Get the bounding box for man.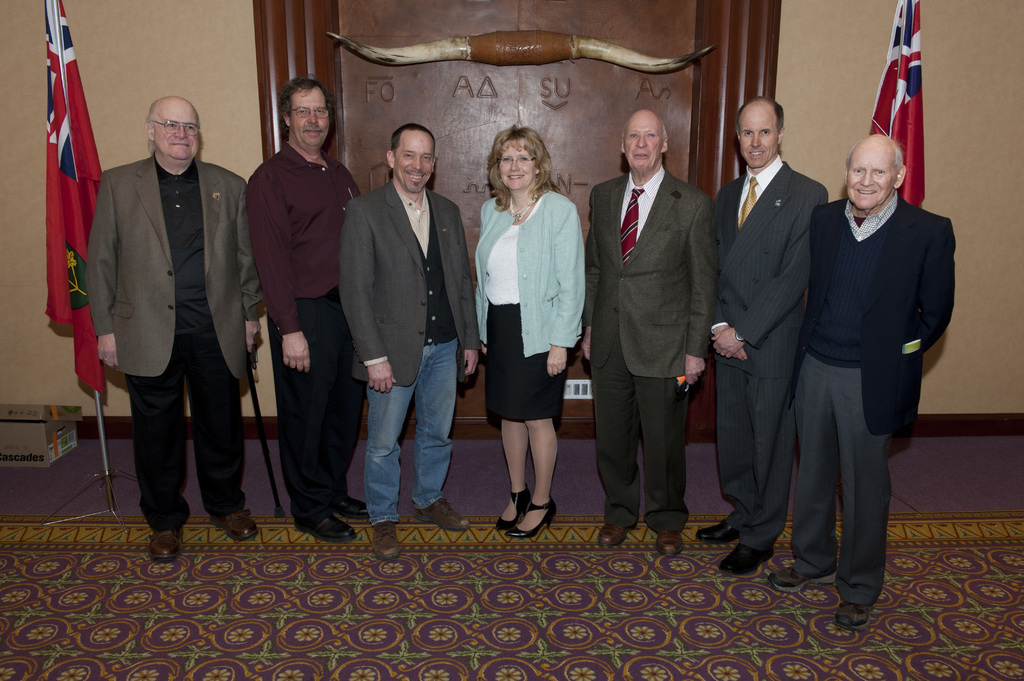
587:108:717:559.
